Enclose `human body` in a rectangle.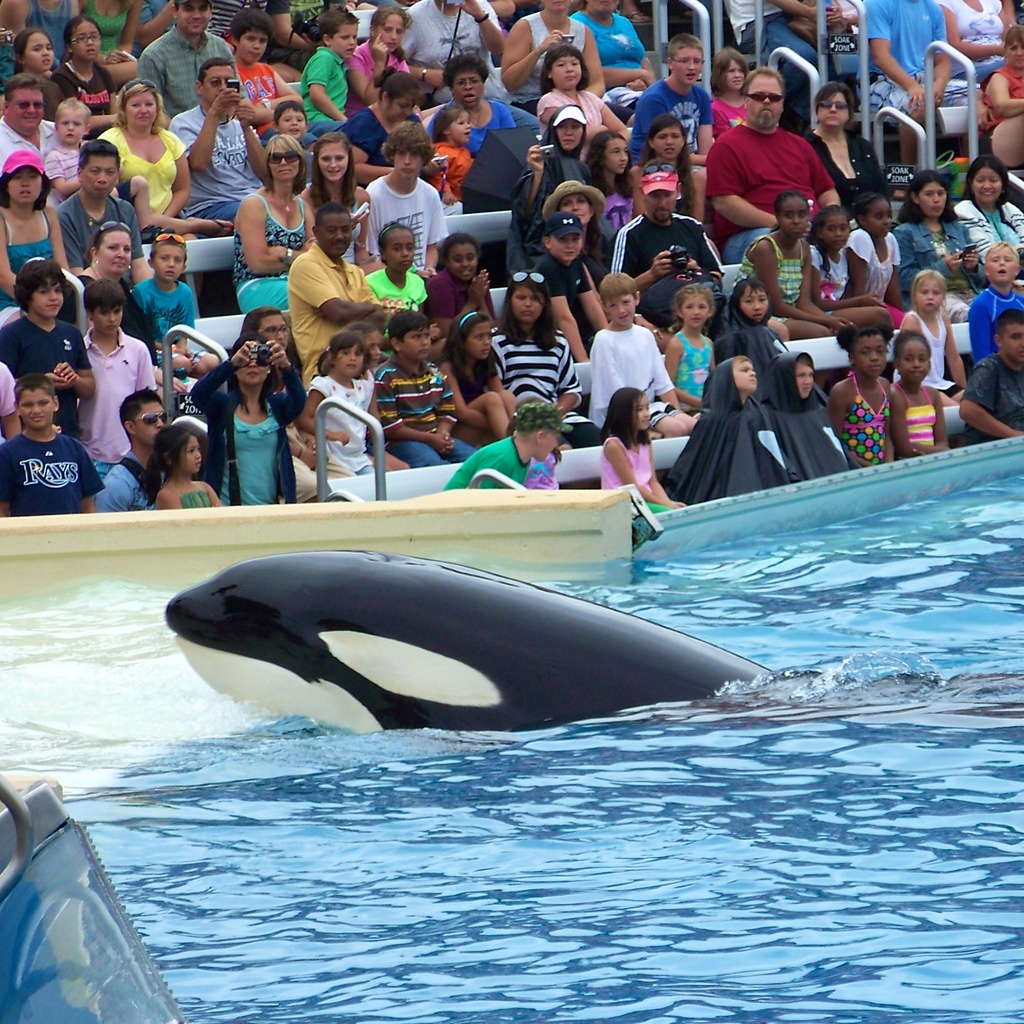
541/178/607/275.
